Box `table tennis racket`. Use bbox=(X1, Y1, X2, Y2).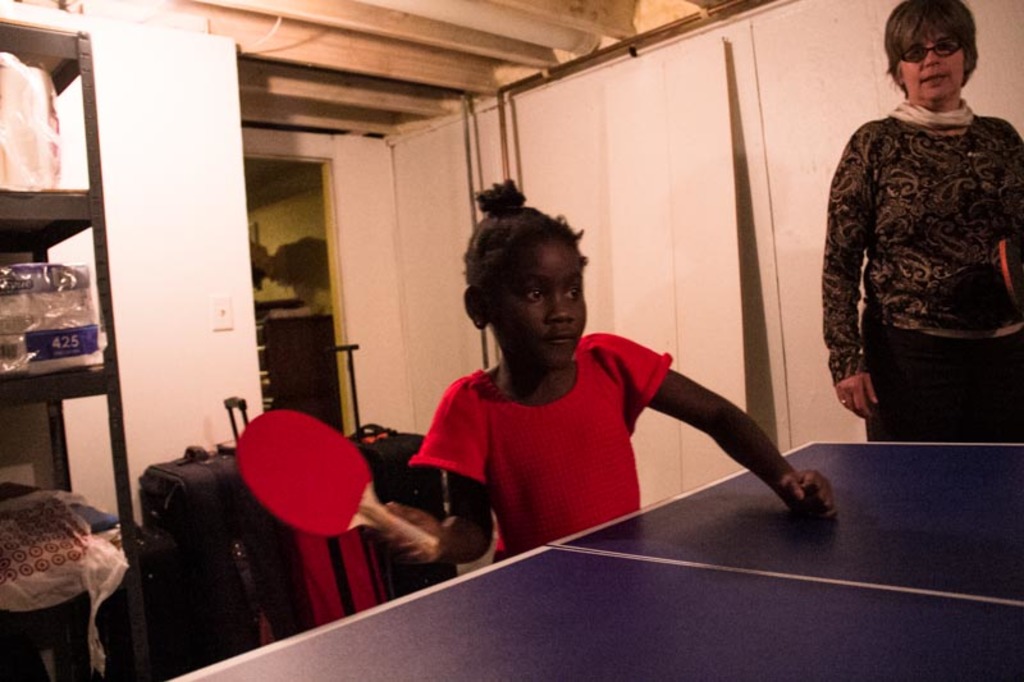
bbox=(992, 235, 1023, 305).
